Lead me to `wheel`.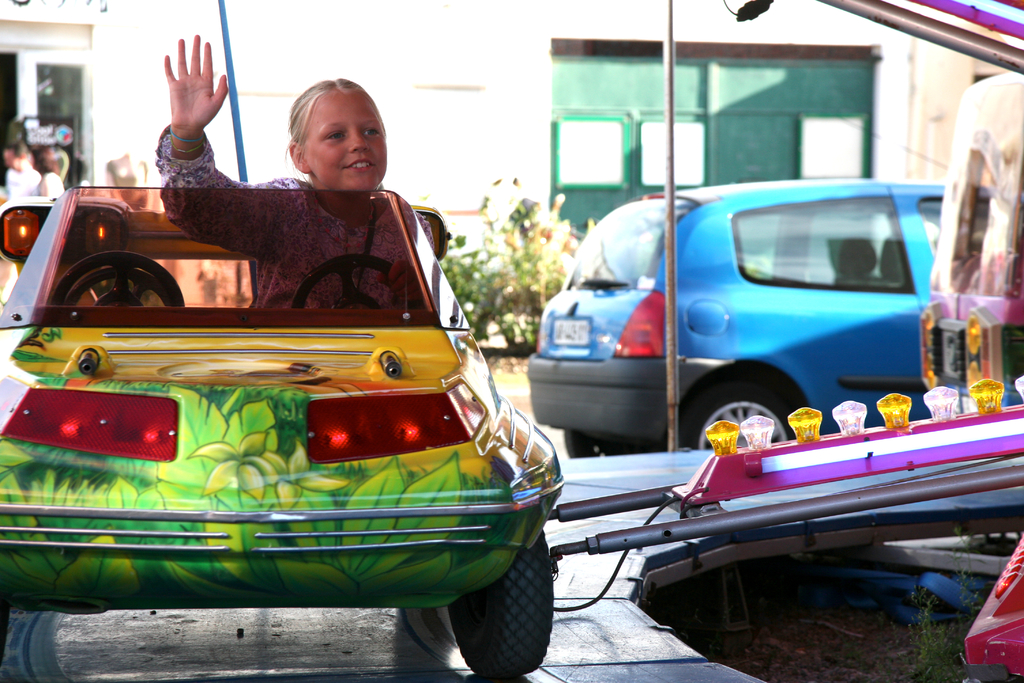
Lead to bbox=[566, 429, 611, 462].
